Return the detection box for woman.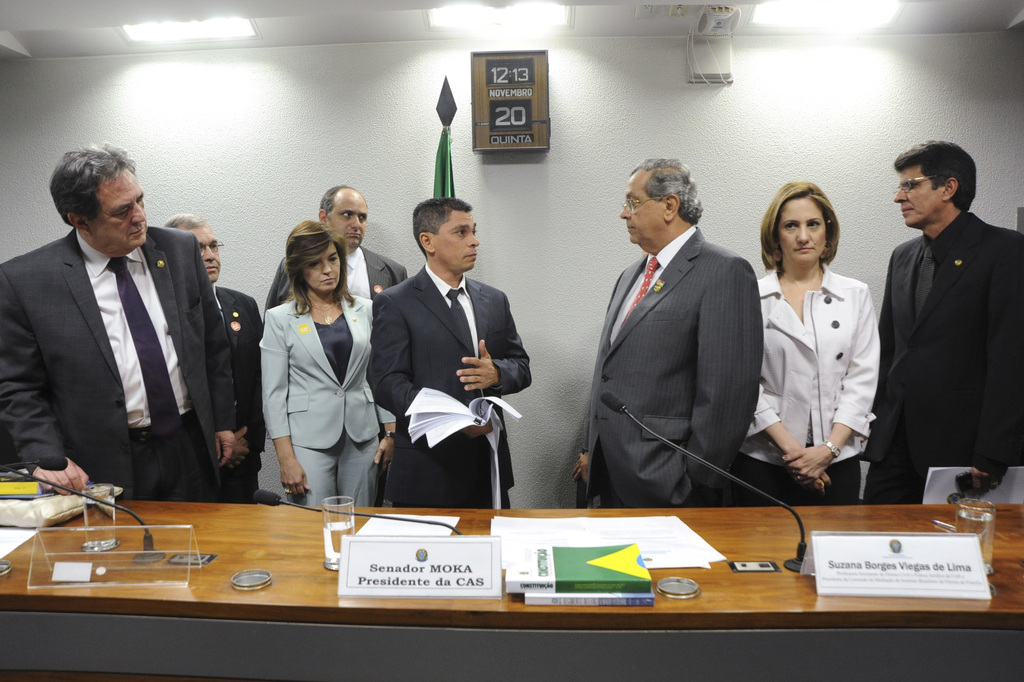
(246,215,380,528).
